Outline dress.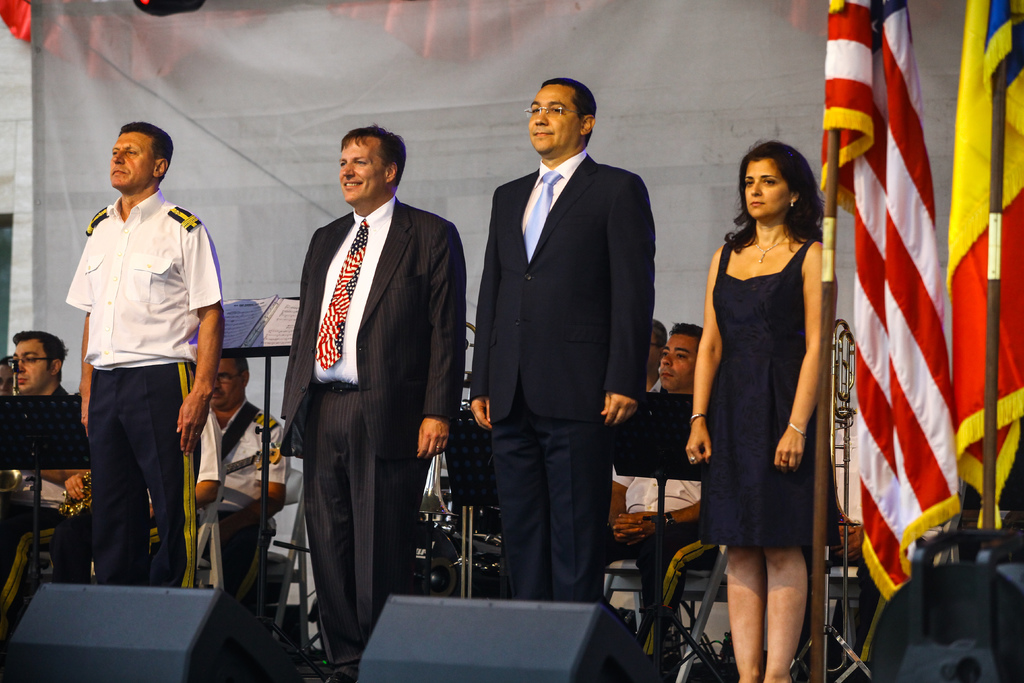
Outline: x1=700 y1=238 x2=813 y2=552.
